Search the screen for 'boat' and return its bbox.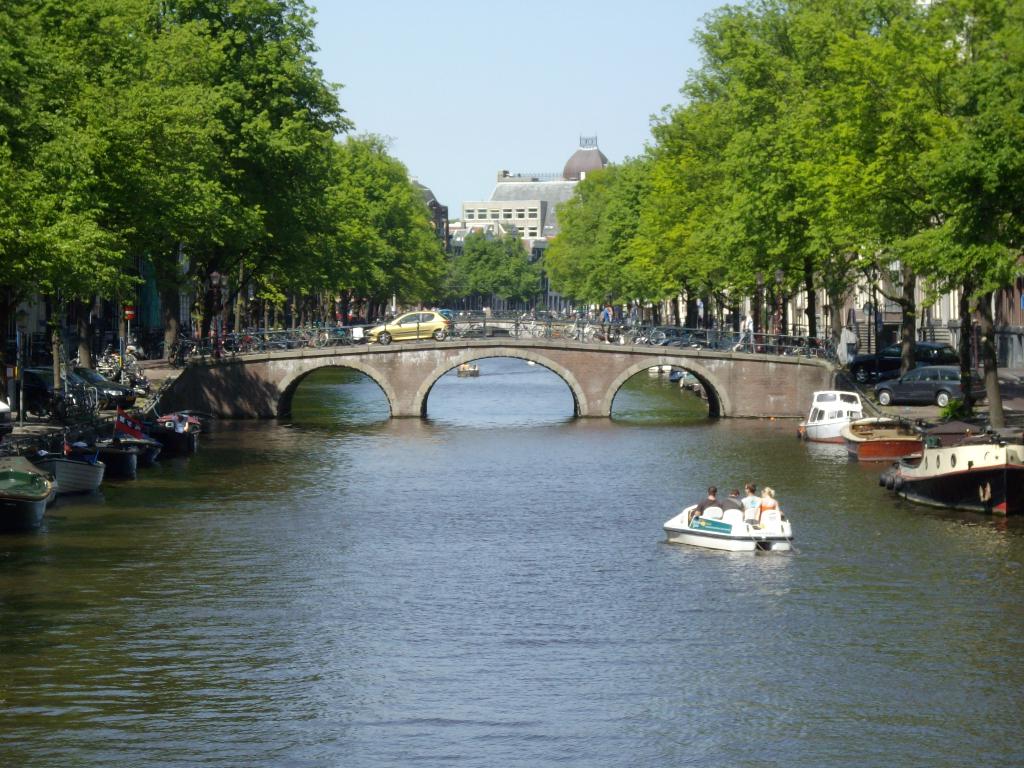
Found: 35, 431, 104, 497.
